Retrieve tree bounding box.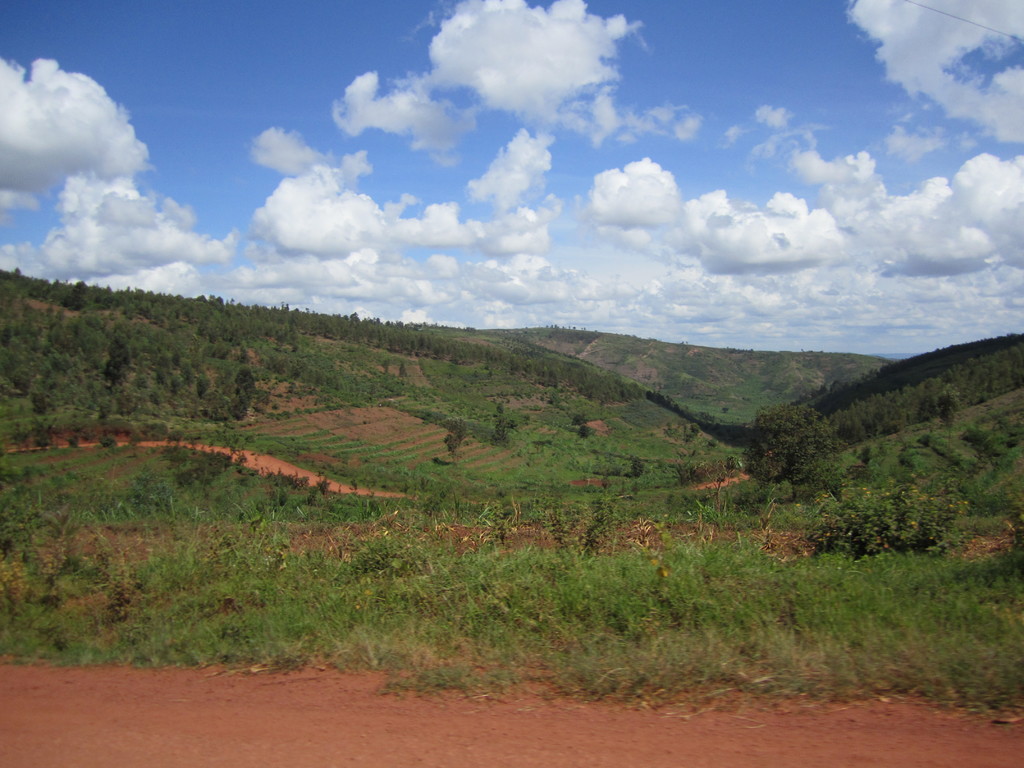
Bounding box: (691,459,738,521).
